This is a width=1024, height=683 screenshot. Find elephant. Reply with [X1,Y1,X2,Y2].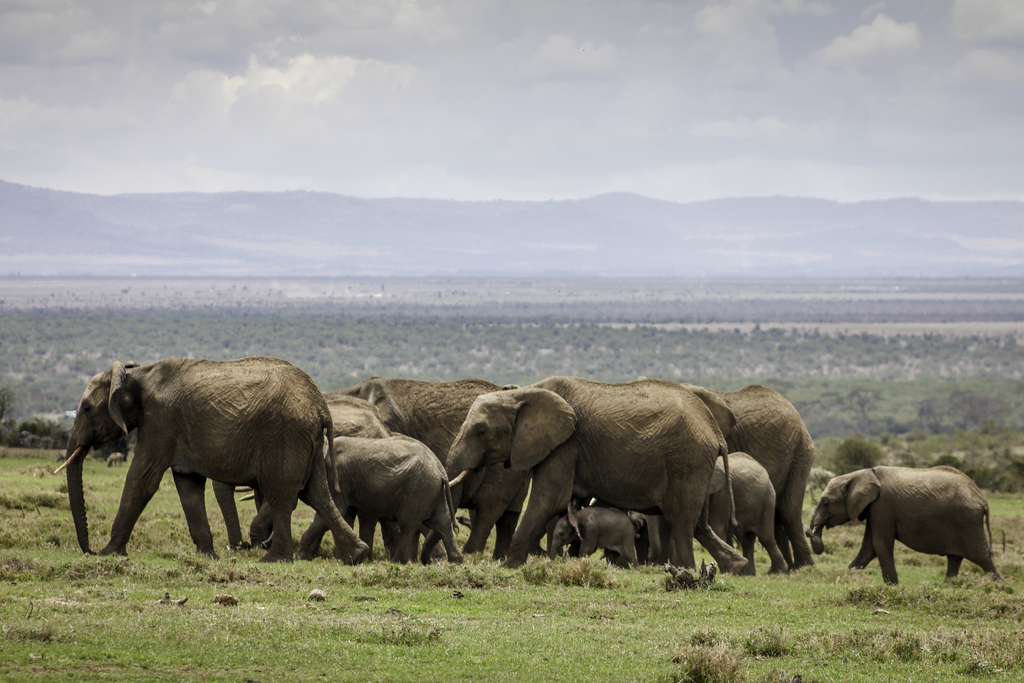
[51,356,354,563].
